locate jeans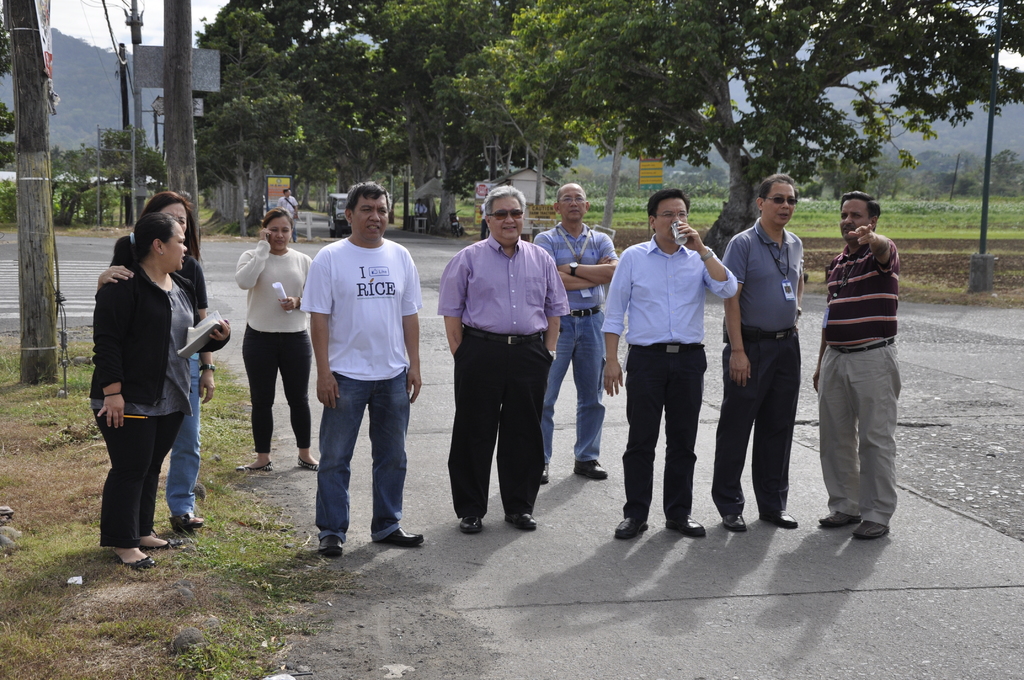
locate(93, 399, 178, 551)
